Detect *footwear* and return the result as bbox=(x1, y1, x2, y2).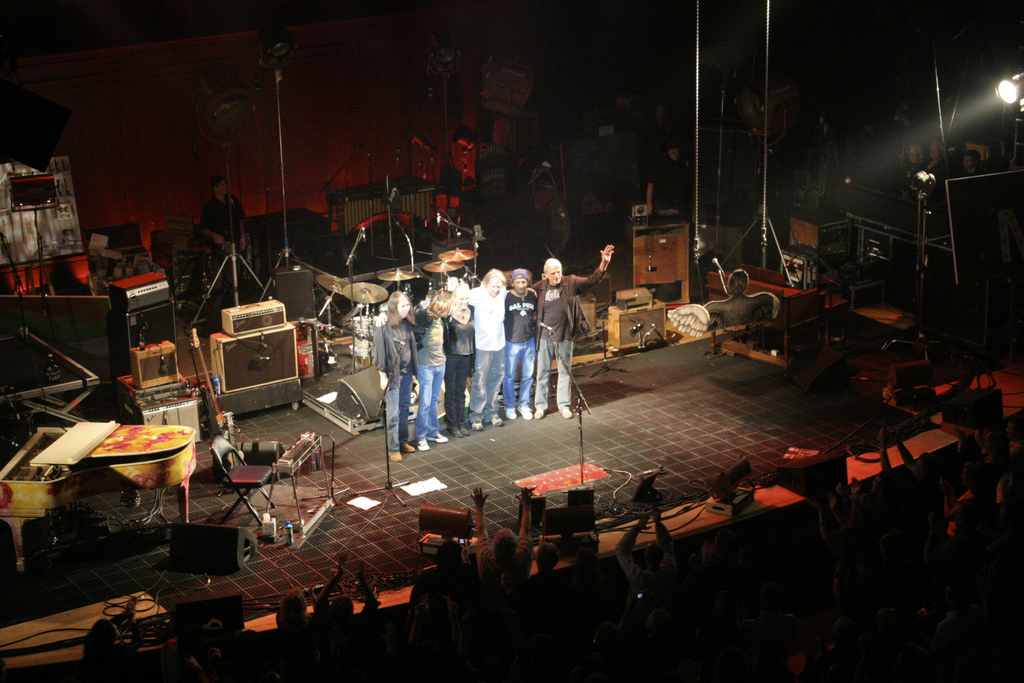
bbox=(474, 424, 483, 430).
